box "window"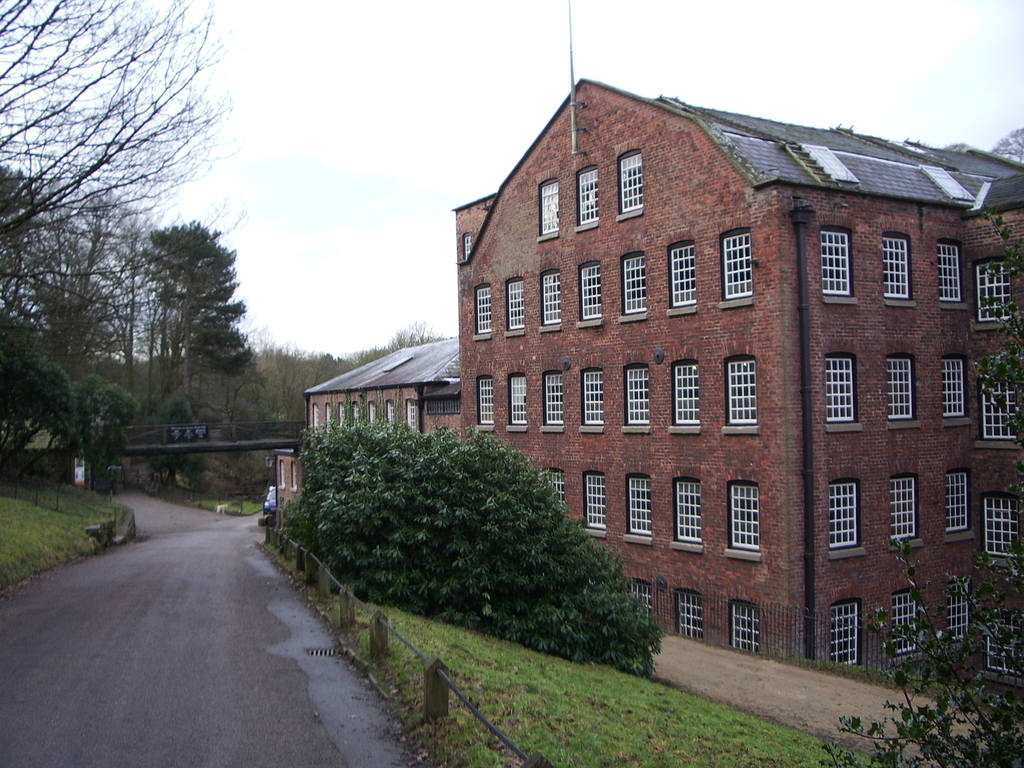
975:352:1022:449
